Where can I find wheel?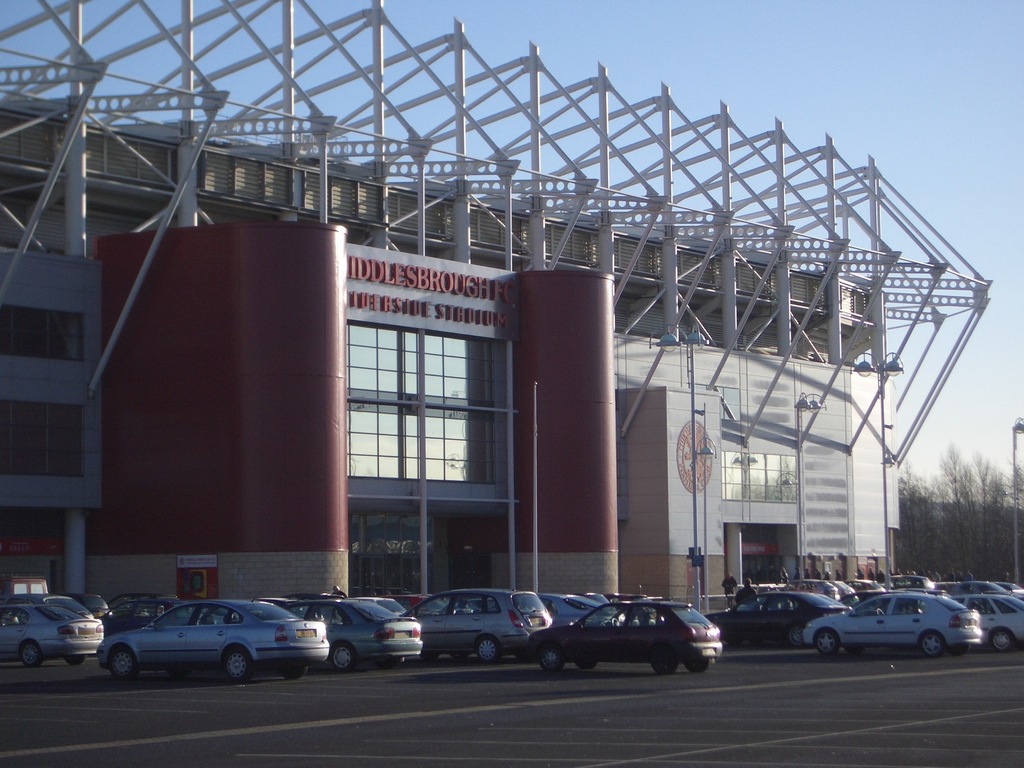
You can find it at region(376, 659, 399, 669).
